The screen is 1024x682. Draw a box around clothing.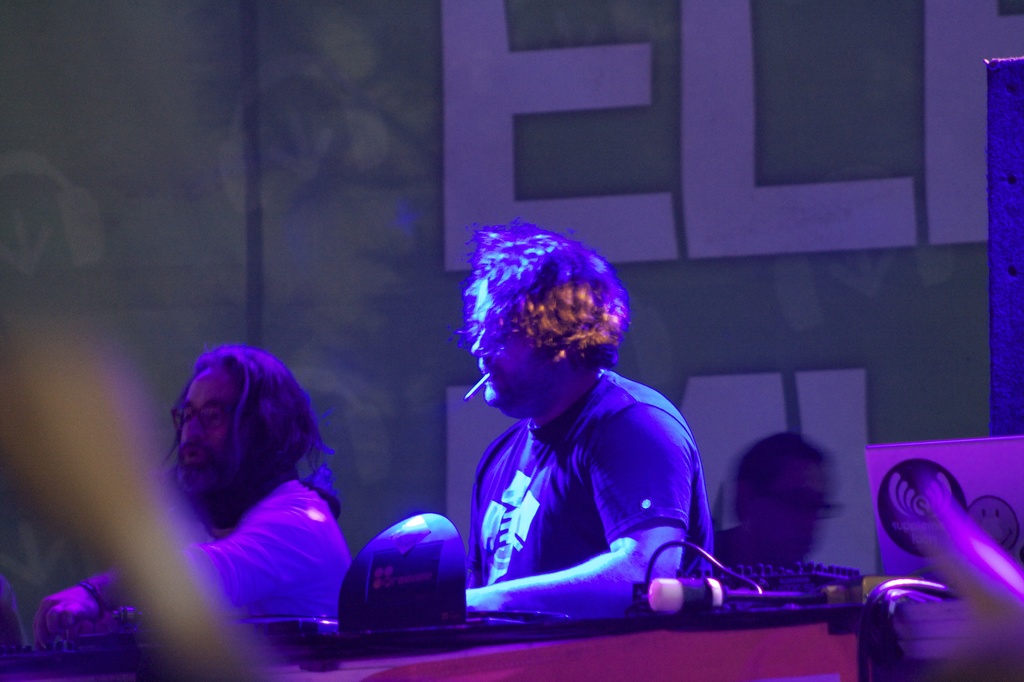
84/476/354/615.
